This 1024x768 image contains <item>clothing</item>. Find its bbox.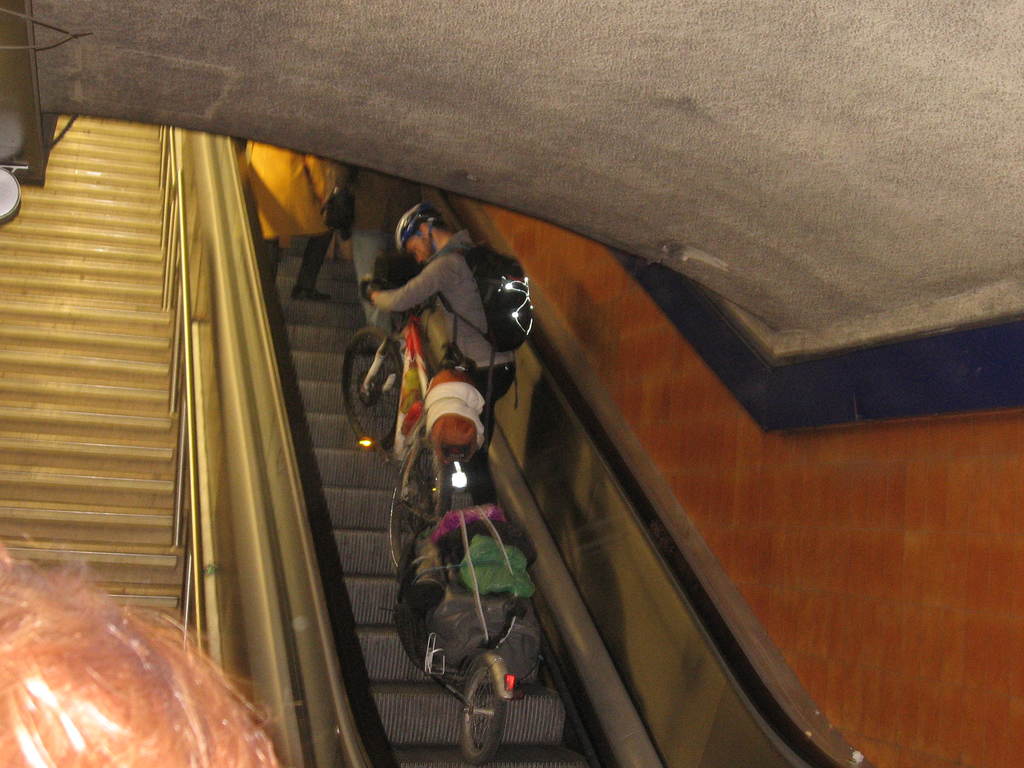
(346, 204, 499, 434).
